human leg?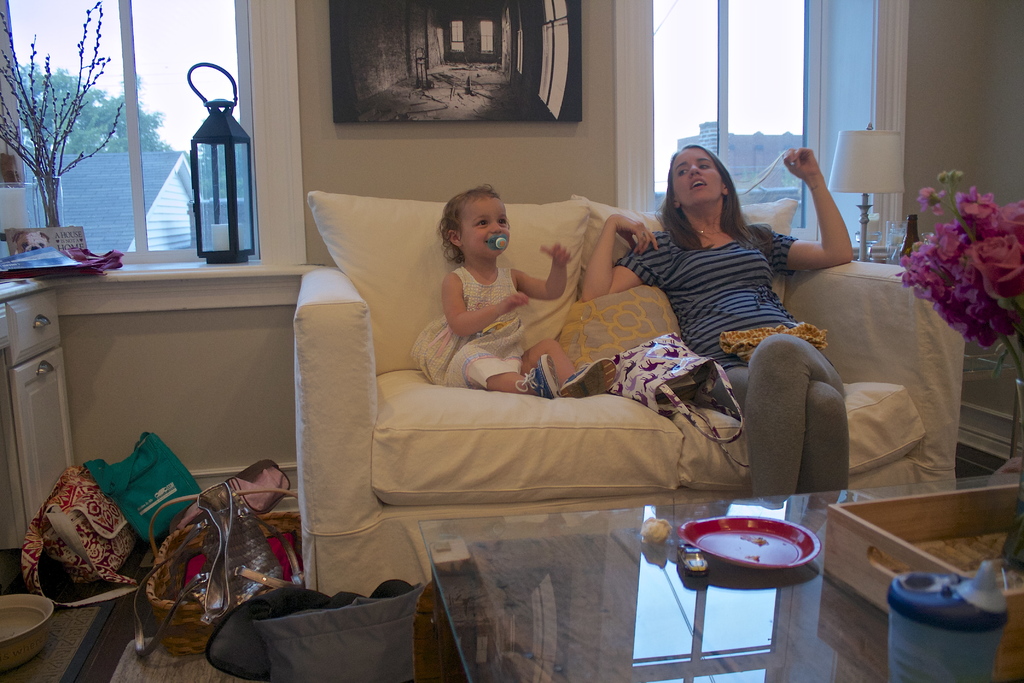
<bbox>519, 336, 618, 389</bbox>
